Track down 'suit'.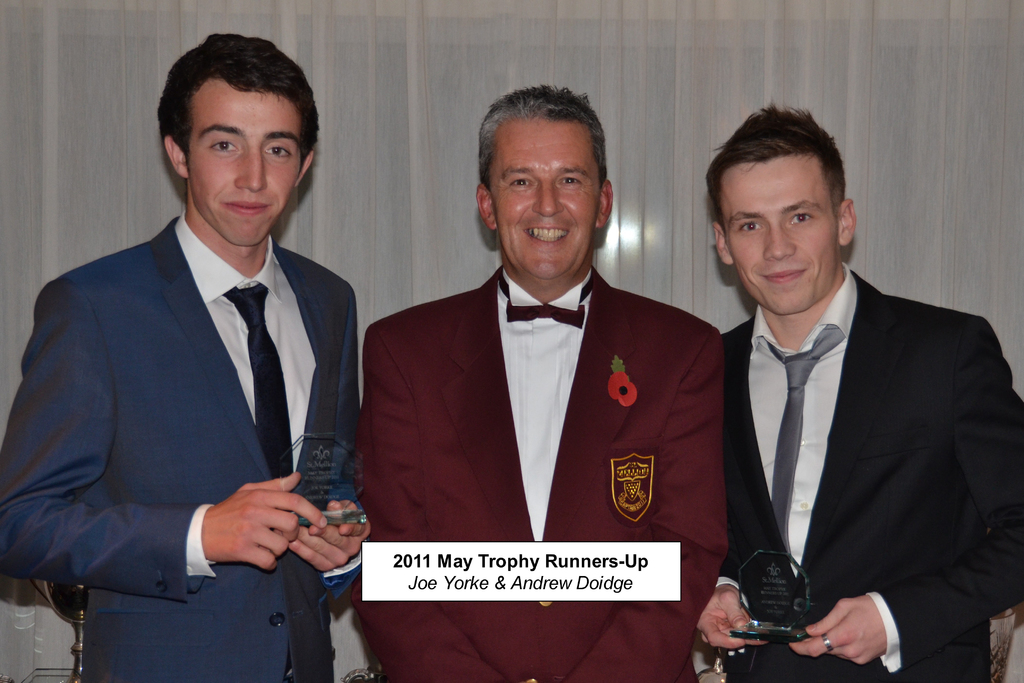
Tracked to box(356, 263, 724, 682).
